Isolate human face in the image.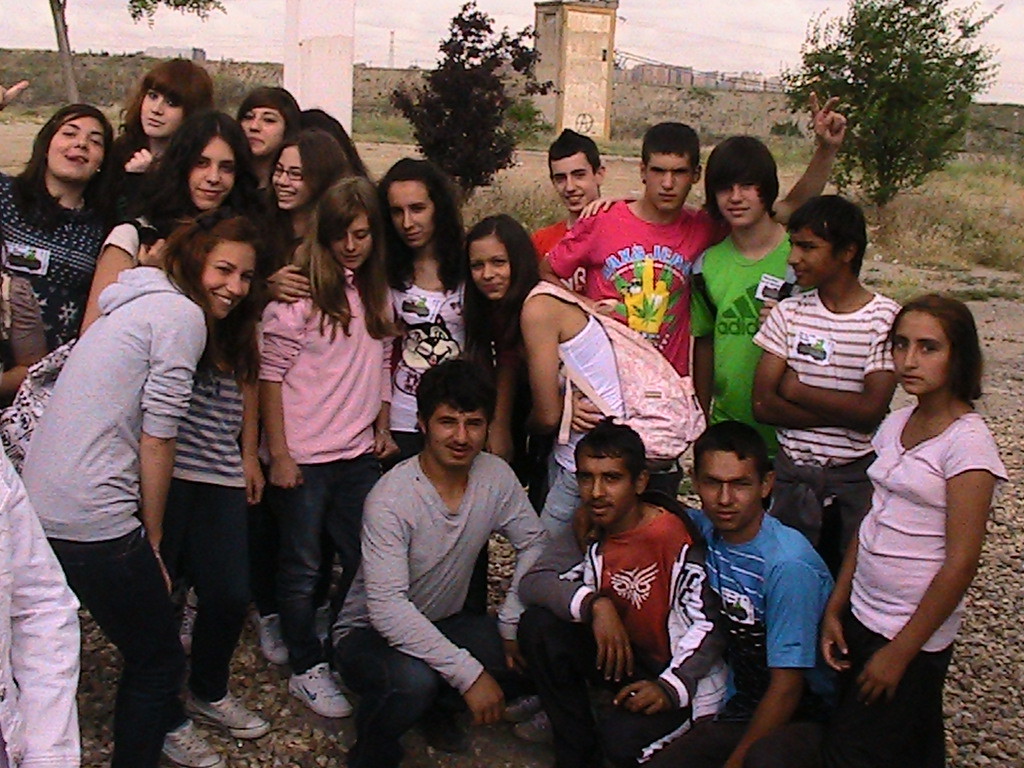
Isolated region: box(890, 308, 951, 400).
